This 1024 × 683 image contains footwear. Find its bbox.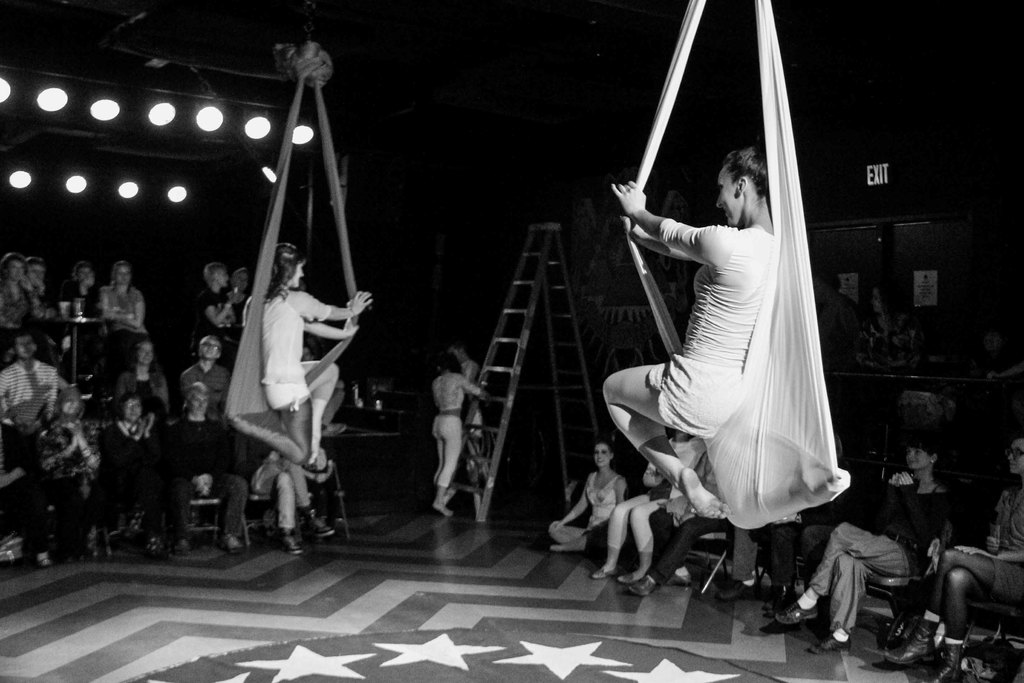
431 498 449 518.
